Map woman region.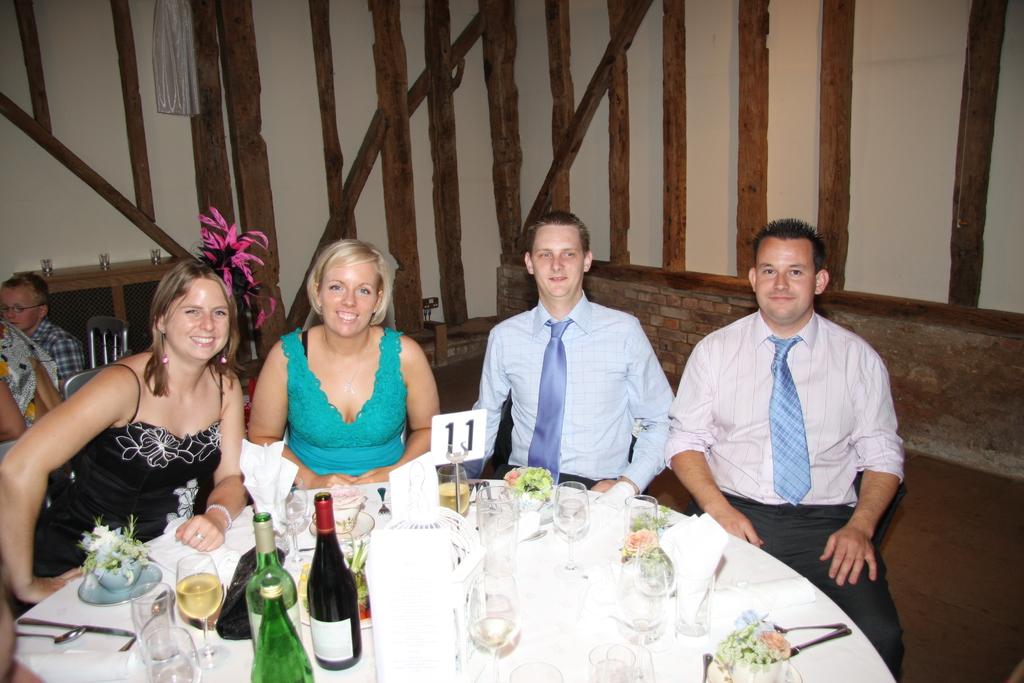
Mapped to 28,248,264,613.
